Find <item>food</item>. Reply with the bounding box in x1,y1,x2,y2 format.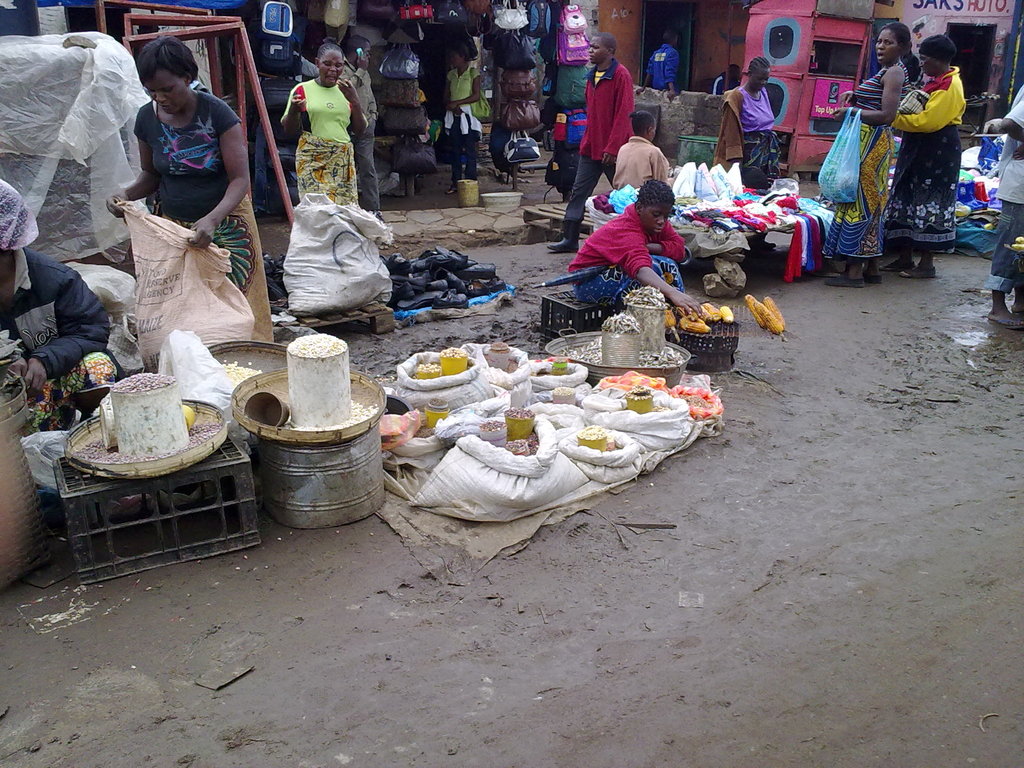
625,382,670,410.
